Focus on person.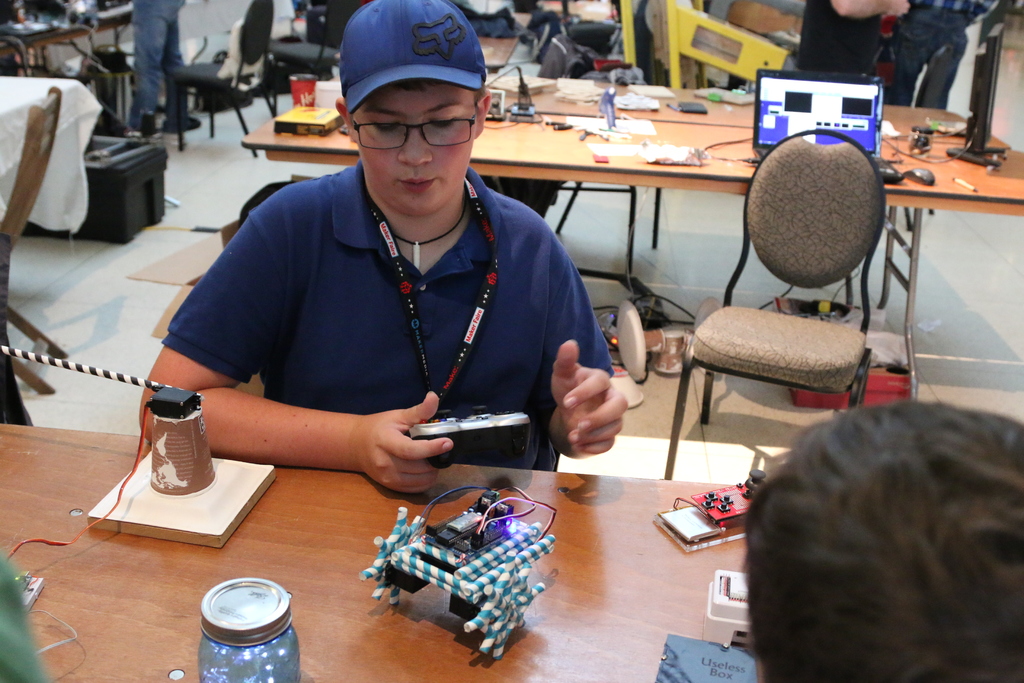
Focused at (x1=738, y1=401, x2=1023, y2=682).
